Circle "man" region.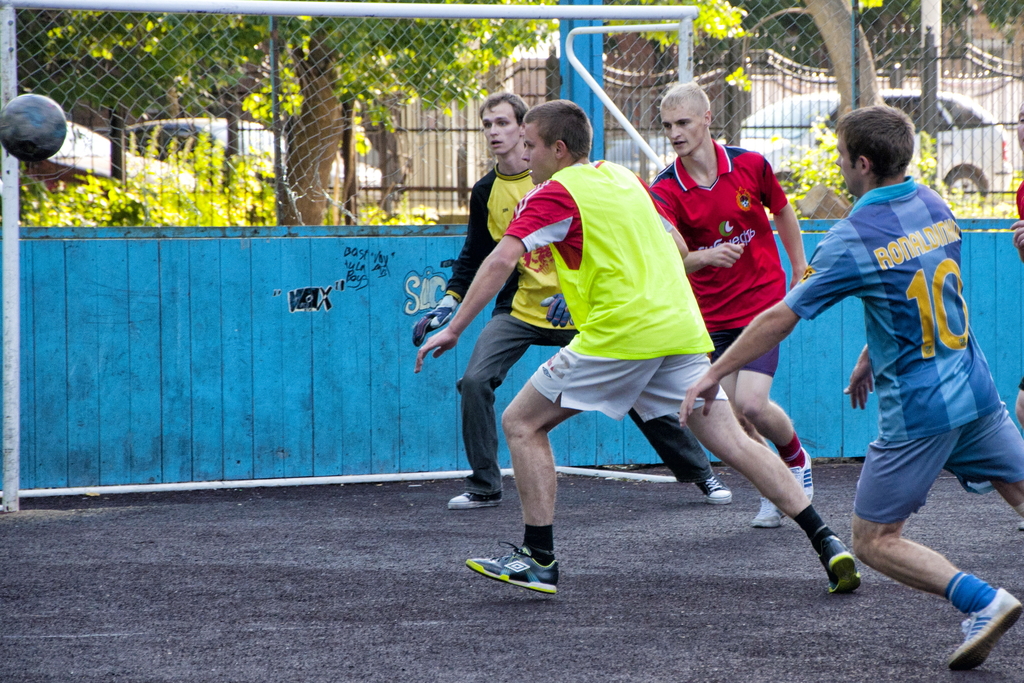
Region: left=638, top=83, right=818, bottom=534.
